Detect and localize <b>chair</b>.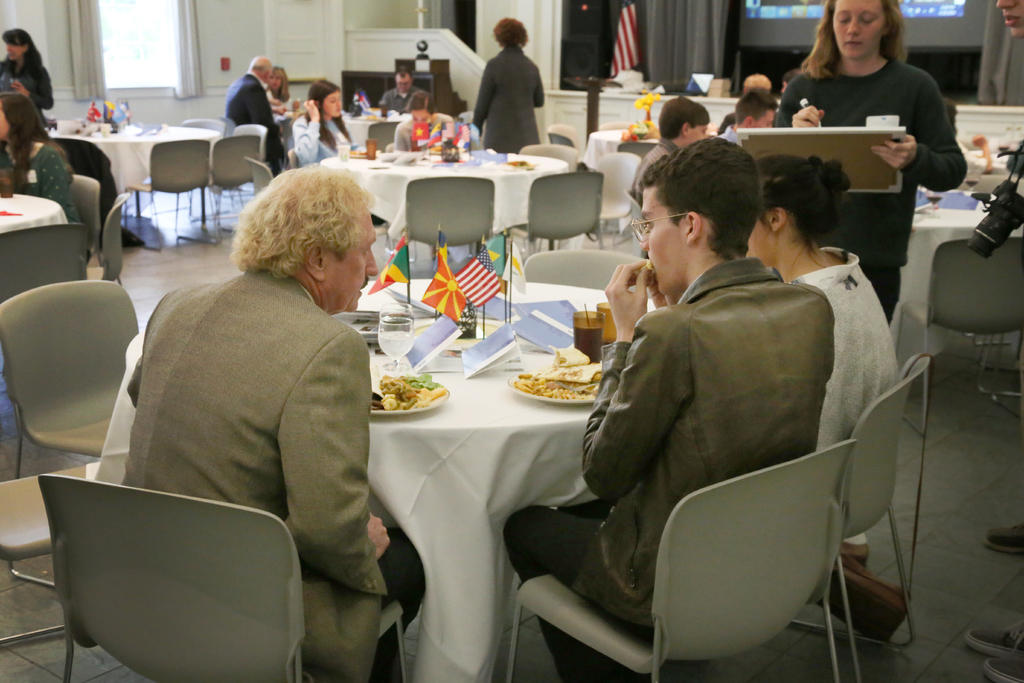
Localized at {"x1": 551, "y1": 122, "x2": 581, "y2": 152}.
